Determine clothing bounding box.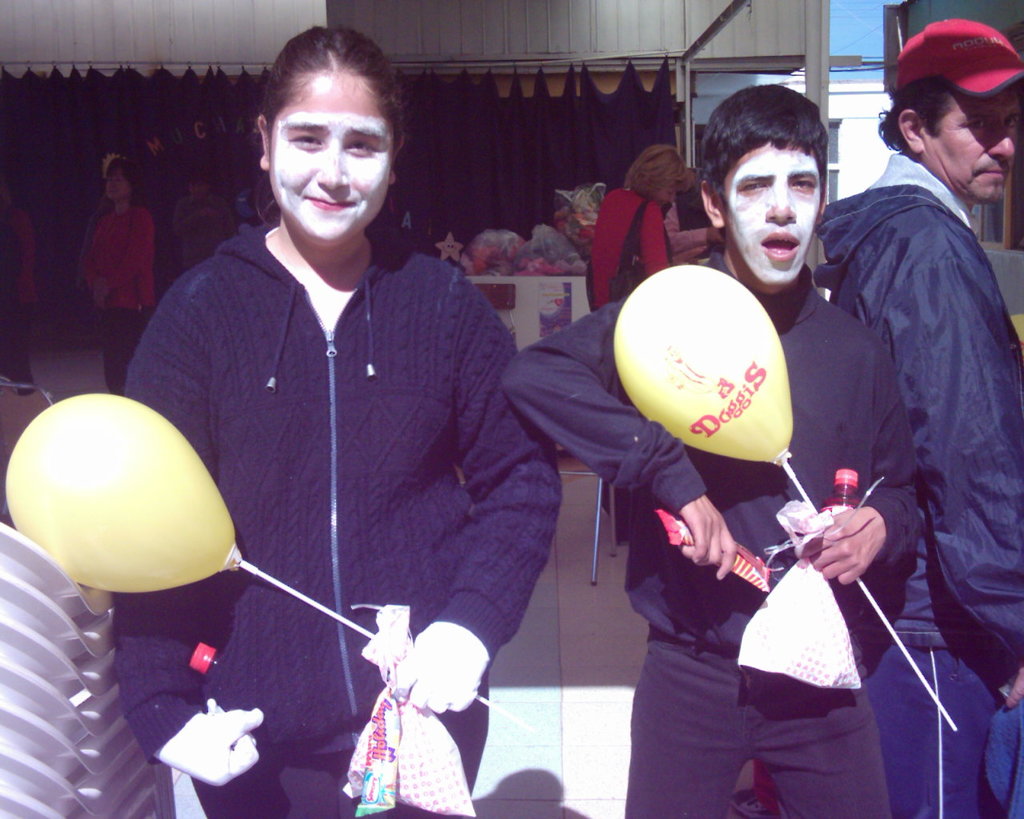
Determined: 111,218,562,818.
